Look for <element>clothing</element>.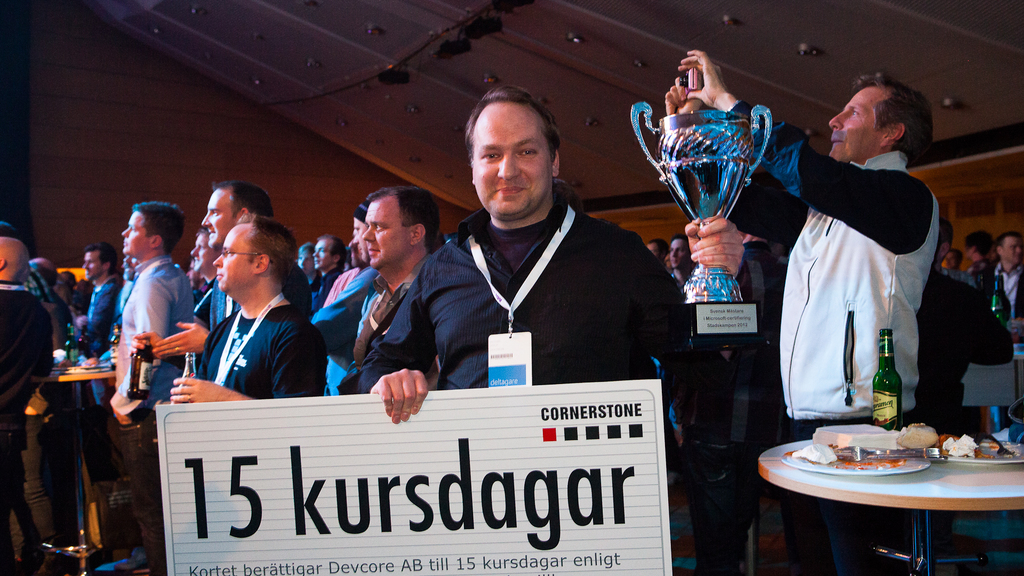
Found: (993,260,1023,340).
